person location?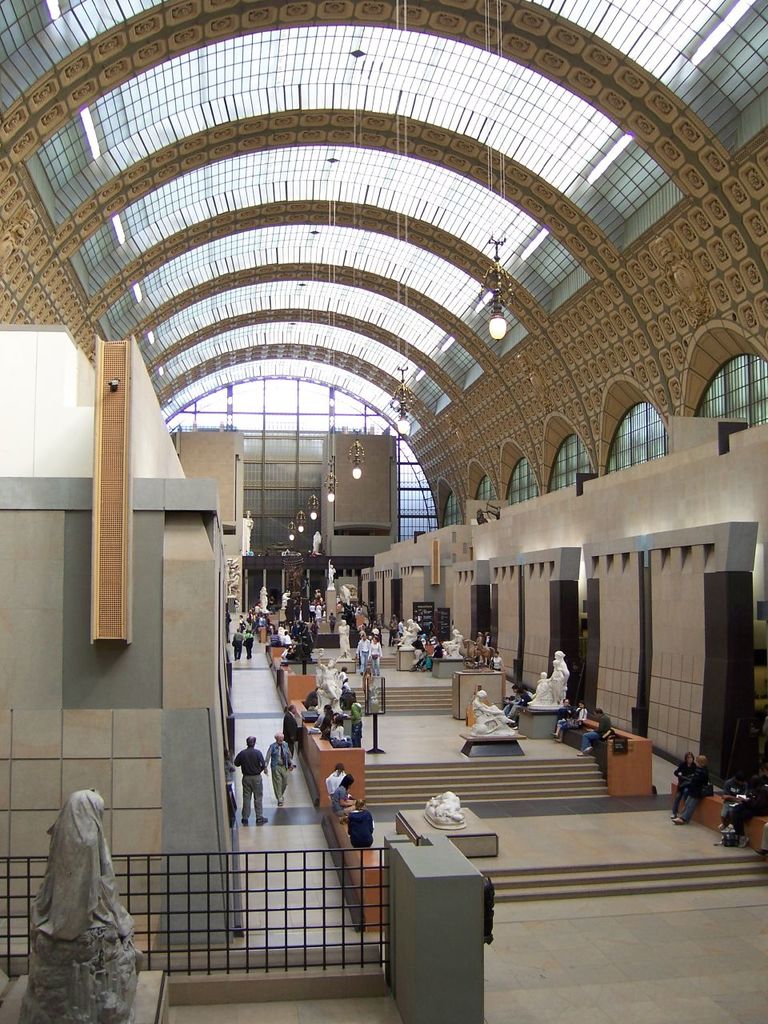
x1=547, y1=698, x2=574, y2=742
